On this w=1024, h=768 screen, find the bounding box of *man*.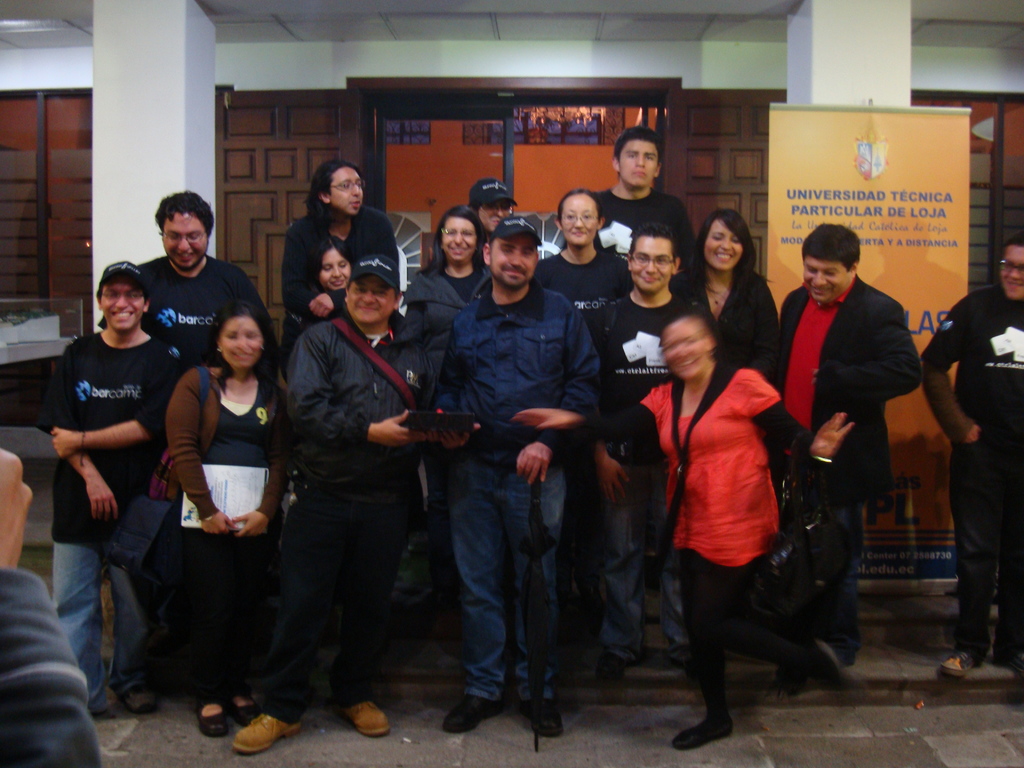
Bounding box: Rect(764, 223, 921, 669).
